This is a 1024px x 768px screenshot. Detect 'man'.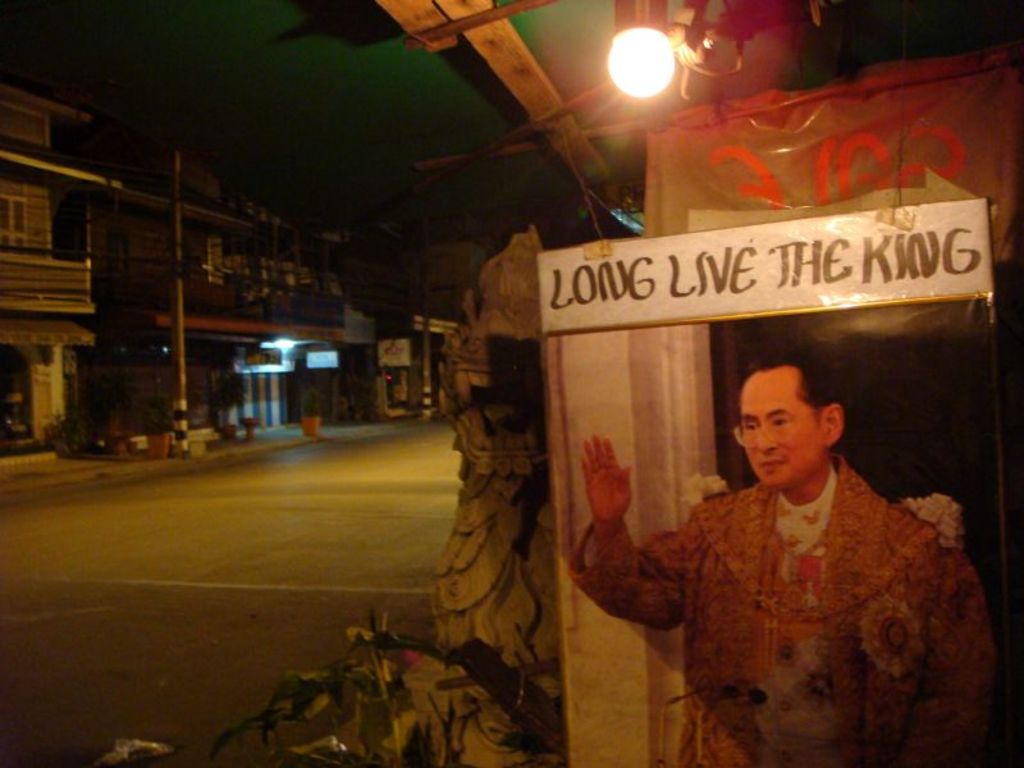
select_region(613, 351, 996, 740).
